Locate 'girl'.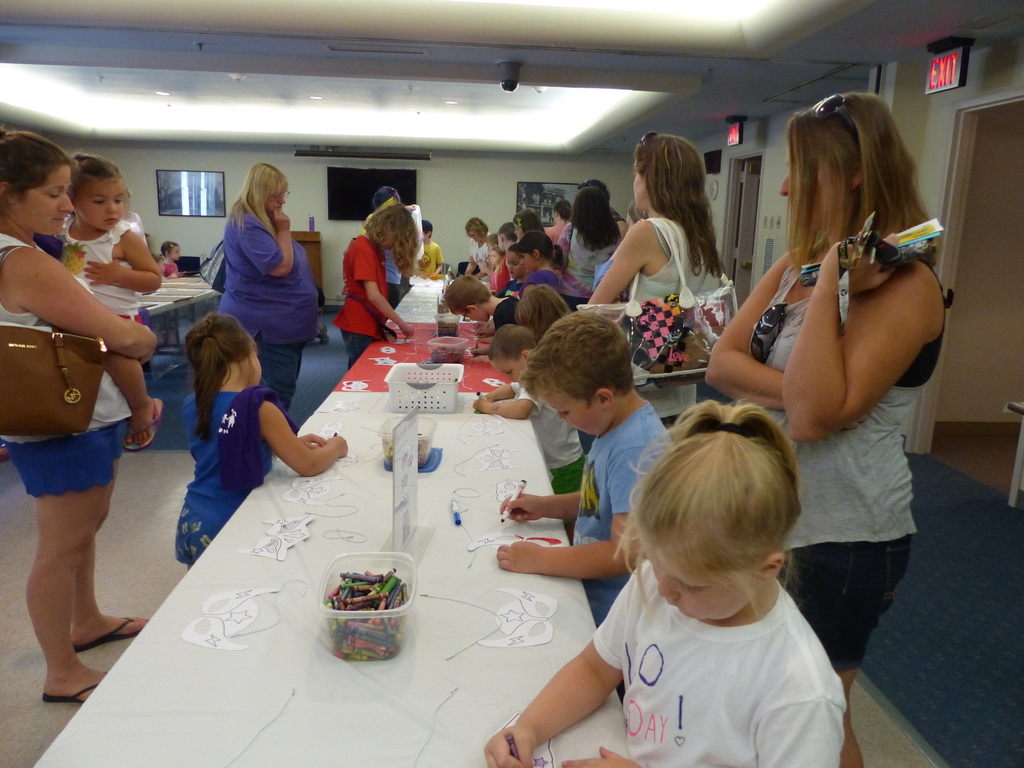
Bounding box: 518 280 563 339.
